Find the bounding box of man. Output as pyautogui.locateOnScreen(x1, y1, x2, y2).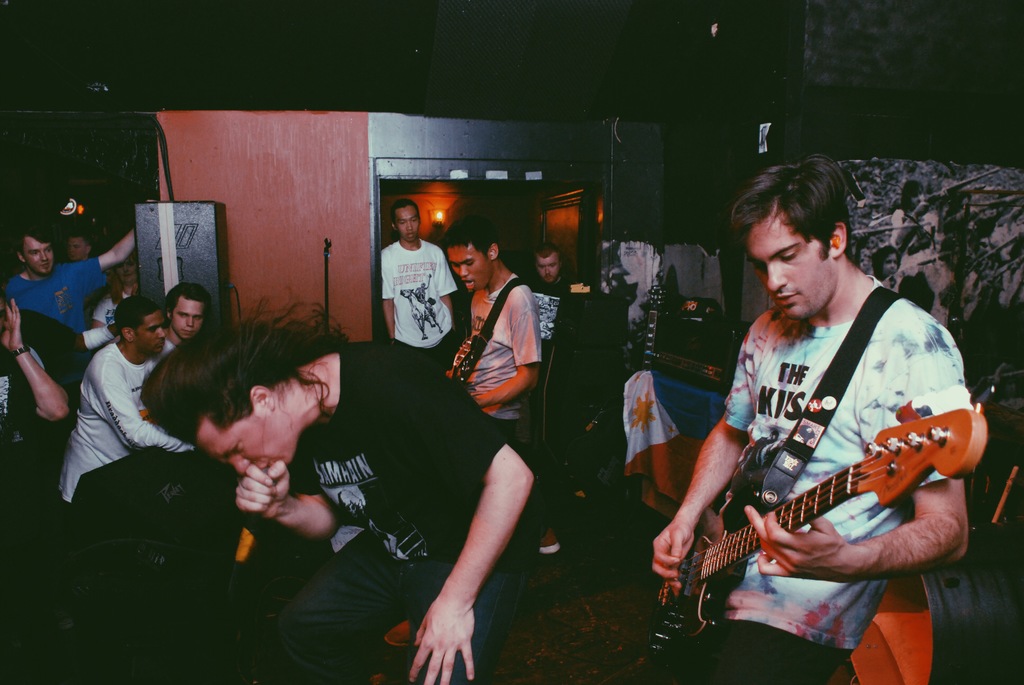
pyautogui.locateOnScreen(140, 304, 554, 684).
